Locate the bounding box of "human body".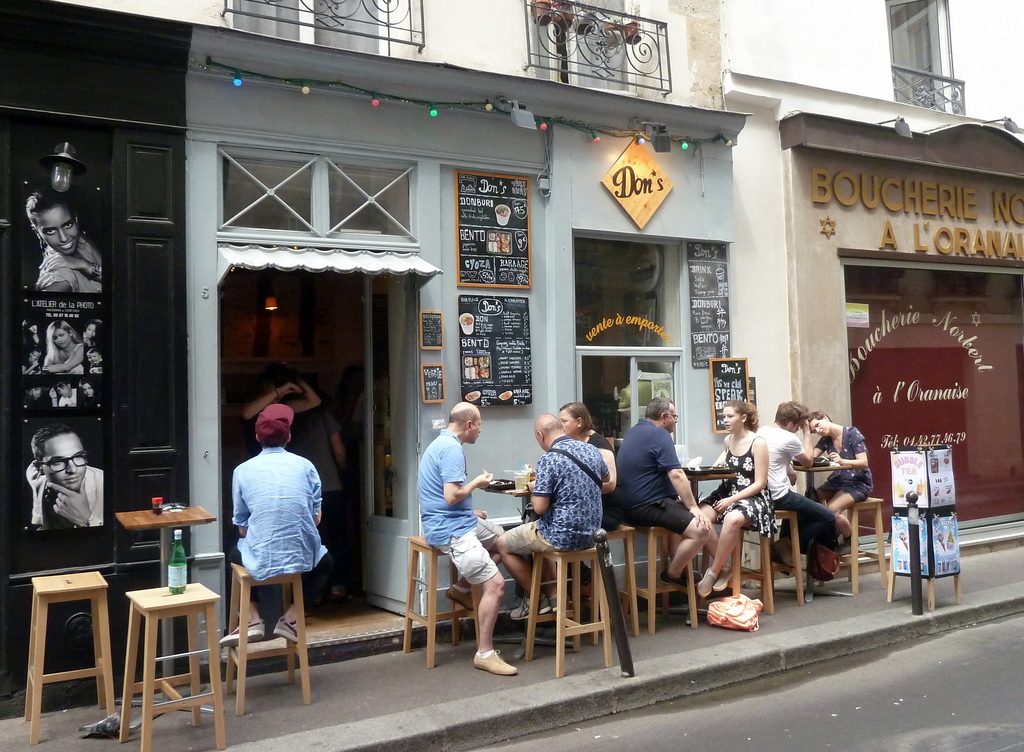
Bounding box: region(19, 380, 57, 405).
